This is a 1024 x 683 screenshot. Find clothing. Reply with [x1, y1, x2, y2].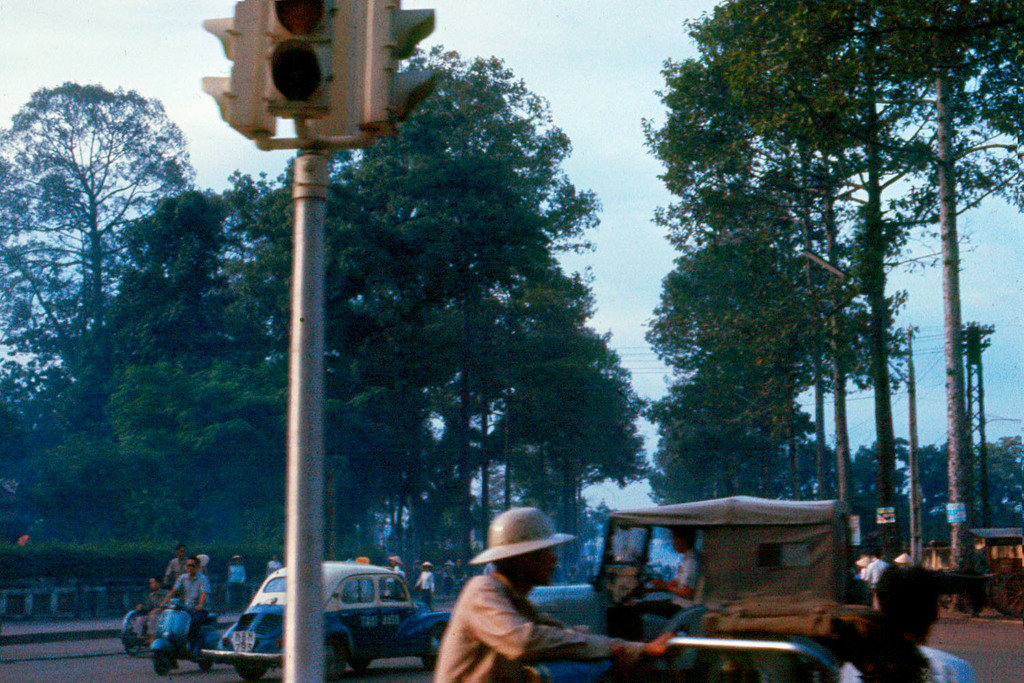
[444, 566, 453, 600].
